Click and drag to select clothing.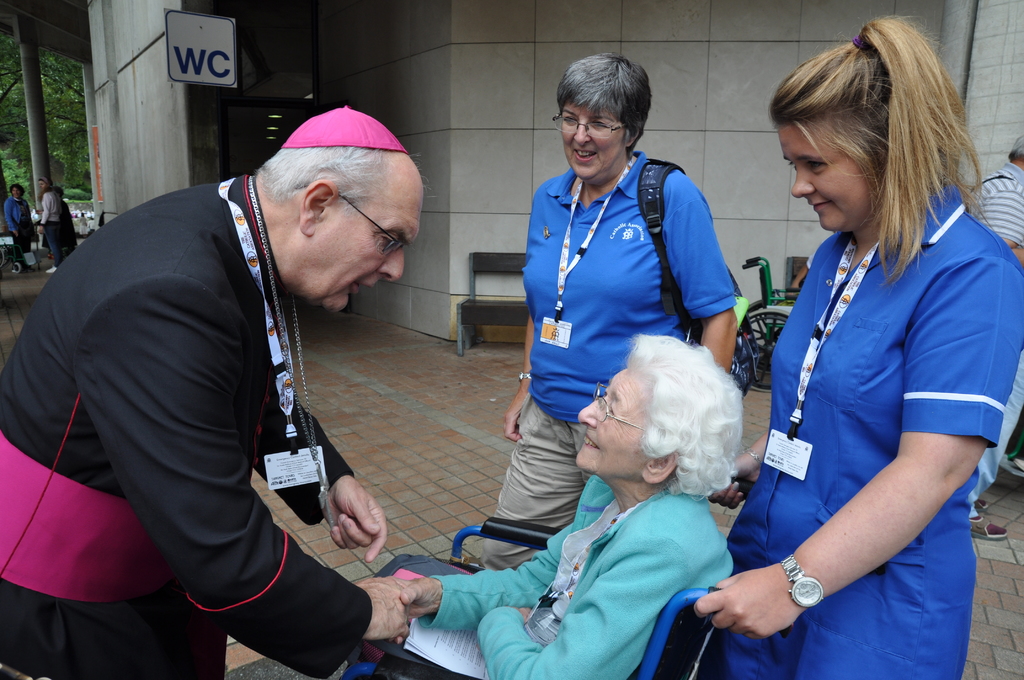
Selection: bbox=[975, 155, 1023, 266].
